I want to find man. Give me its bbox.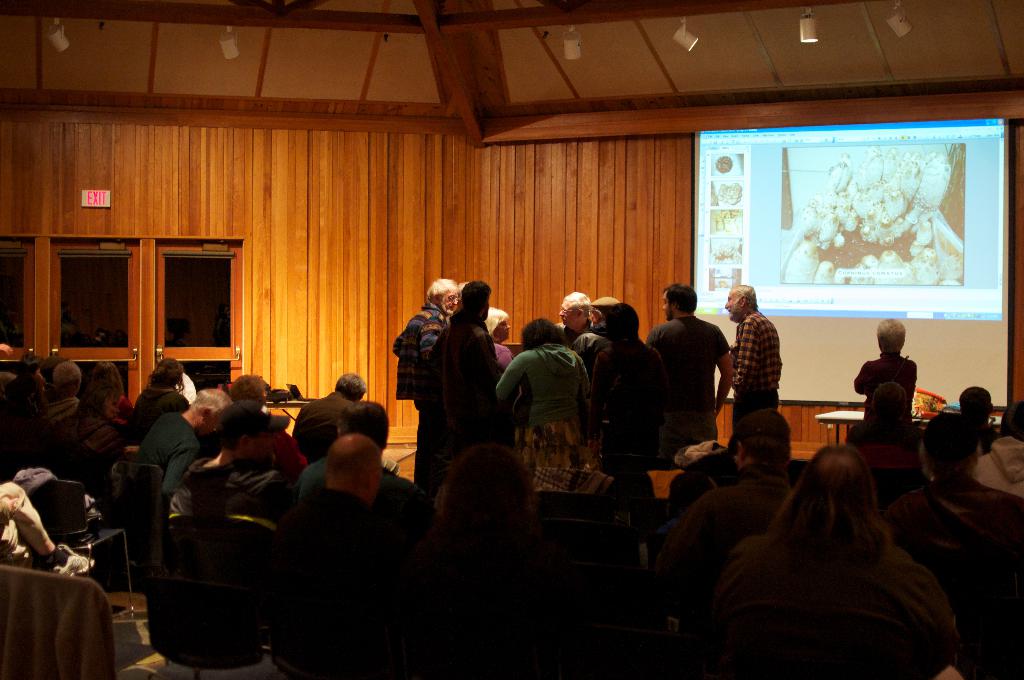
bbox=(719, 284, 782, 442).
